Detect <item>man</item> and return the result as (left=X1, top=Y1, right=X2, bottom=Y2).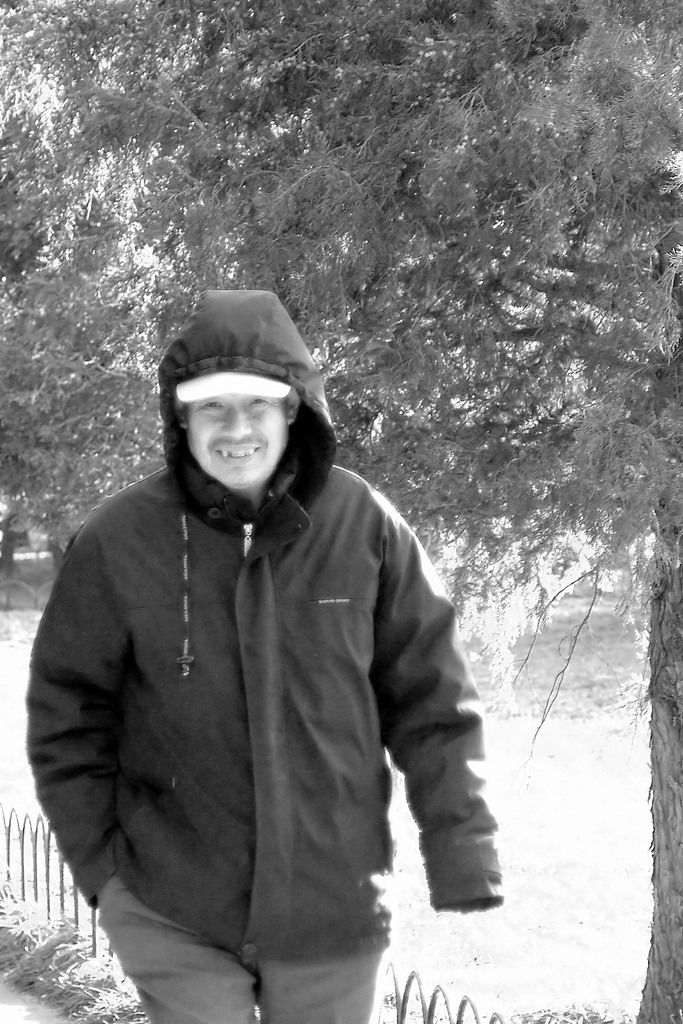
(left=22, top=240, right=497, bottom=1023).
